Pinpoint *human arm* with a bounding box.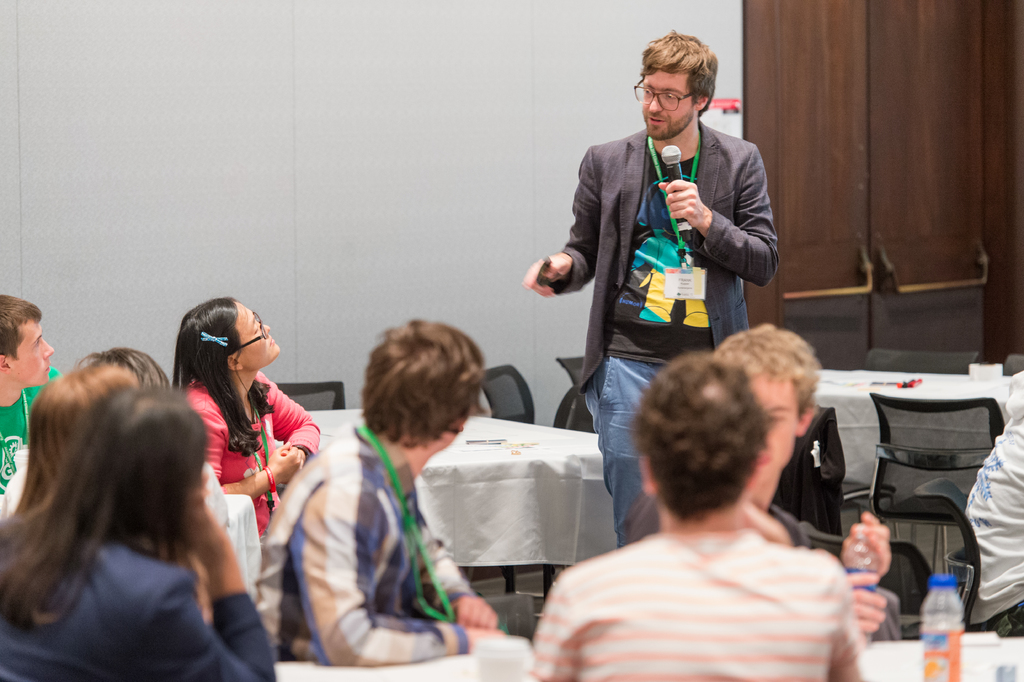
{"x1": 203, "y1": 397, "x2": 307, "y2": 496}.
